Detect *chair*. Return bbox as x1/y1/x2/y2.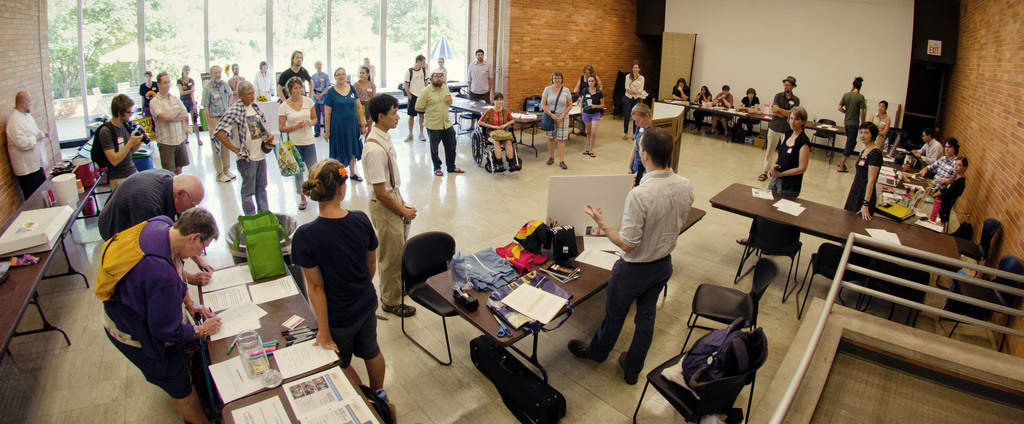
859/250/931/329.
